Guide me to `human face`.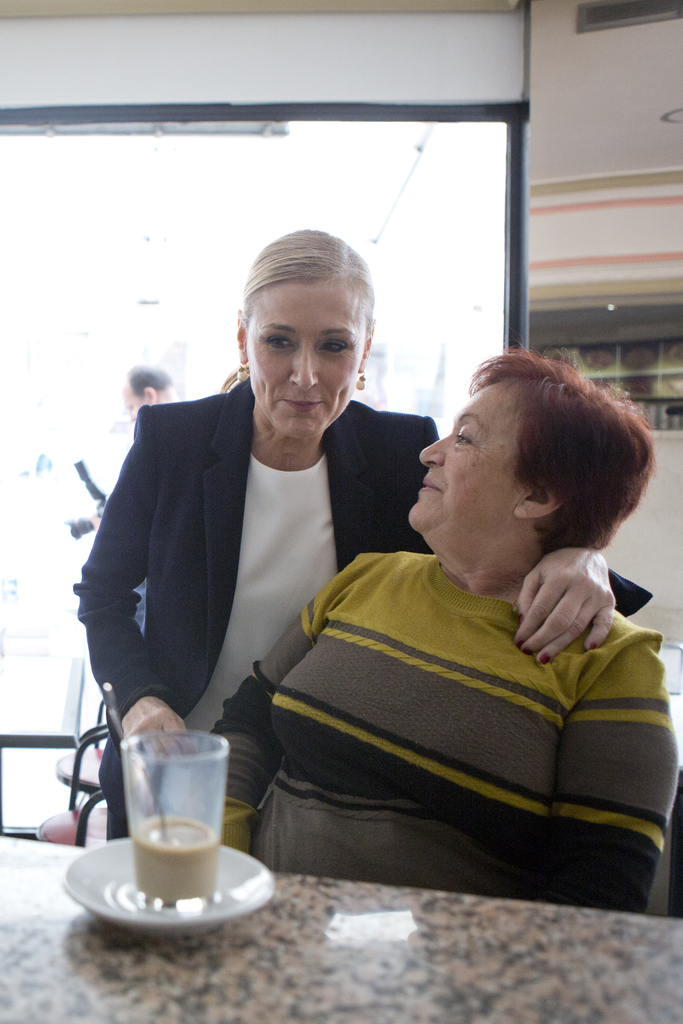
Guidance: x1=404, y1=366, x2=544, y2=545.
